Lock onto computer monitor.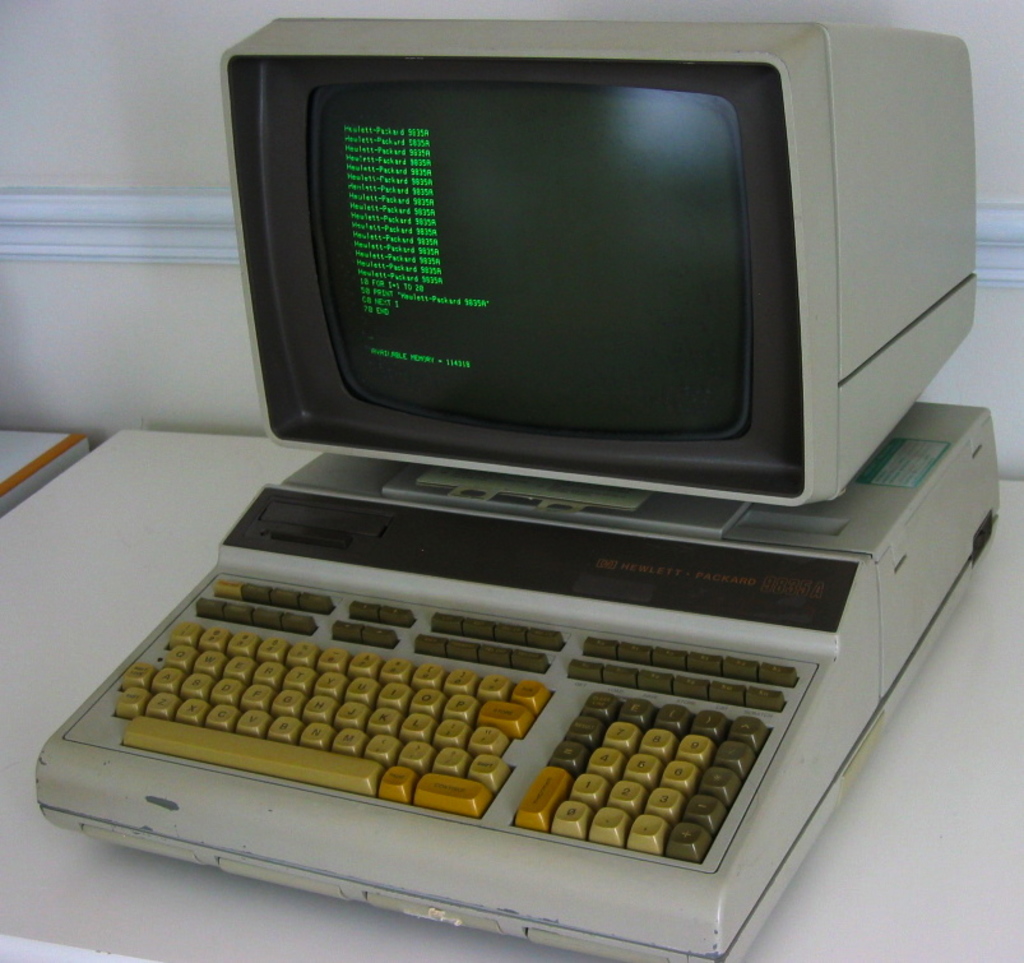
Locked: 221, 18, 981, 513.
